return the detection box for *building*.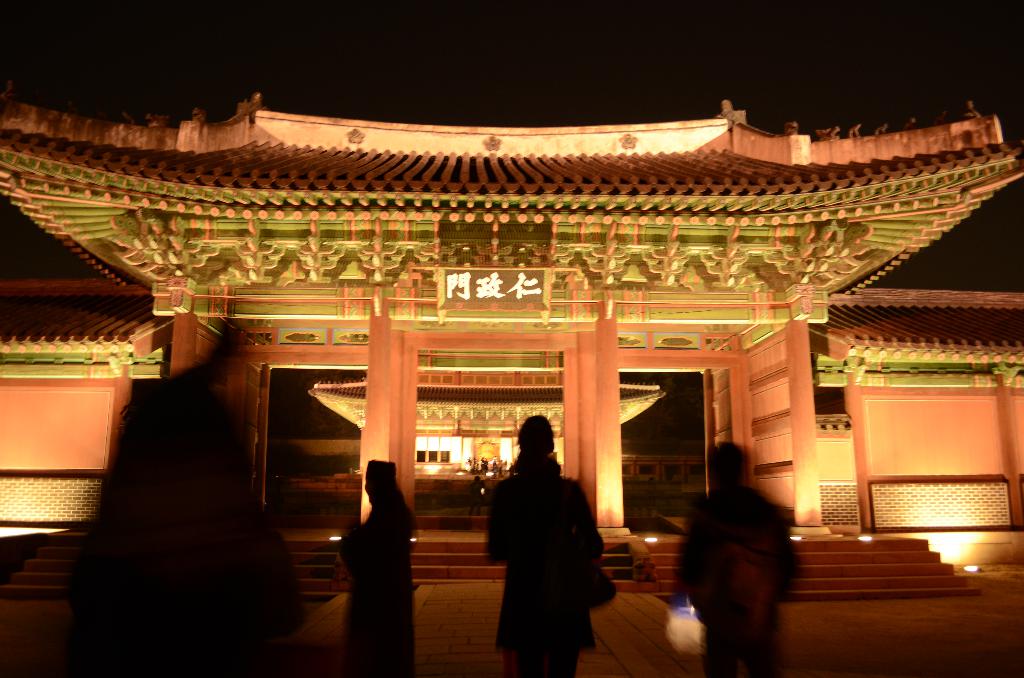
locate(0, 88, 1023, 578).
